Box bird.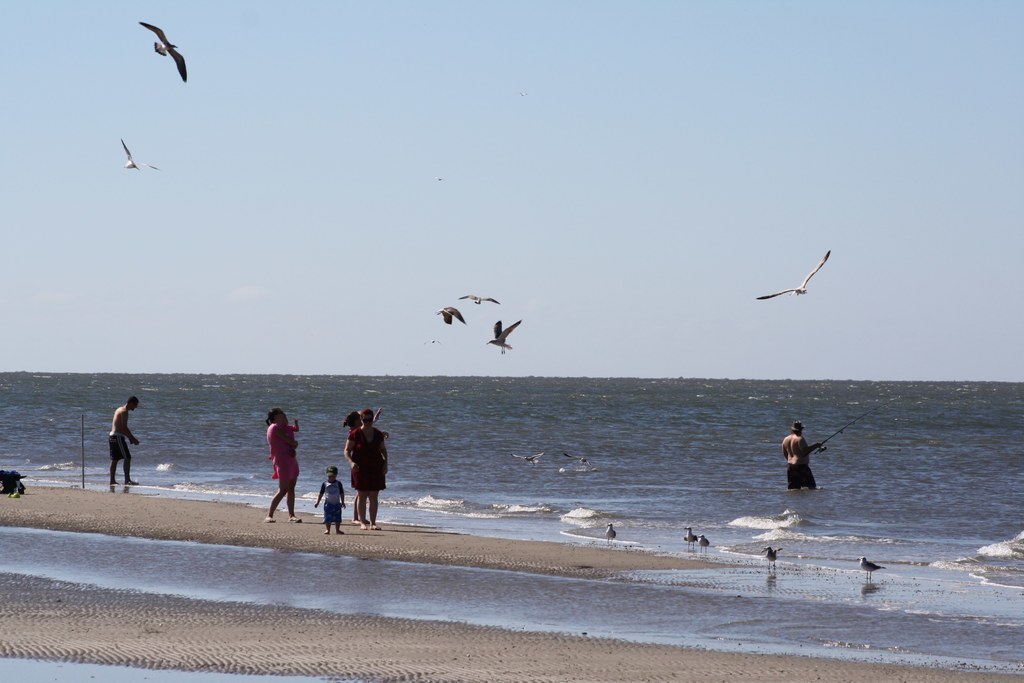
[698,535,710,553].
